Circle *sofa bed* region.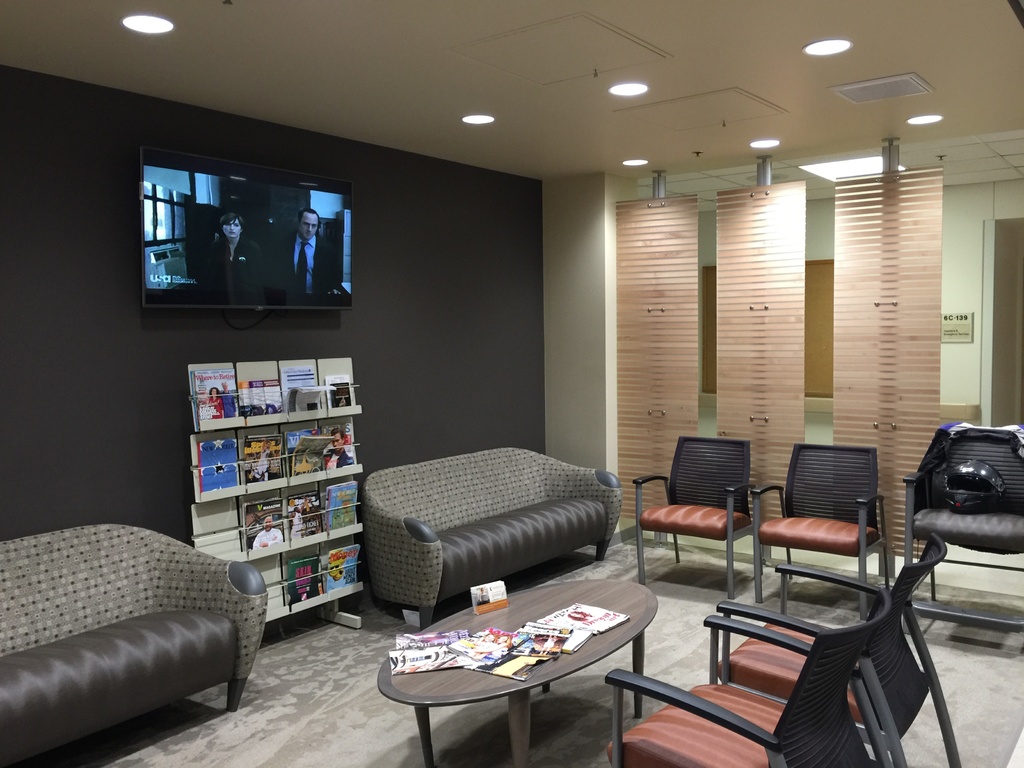
Region: box(365, 440, 625, 624).
